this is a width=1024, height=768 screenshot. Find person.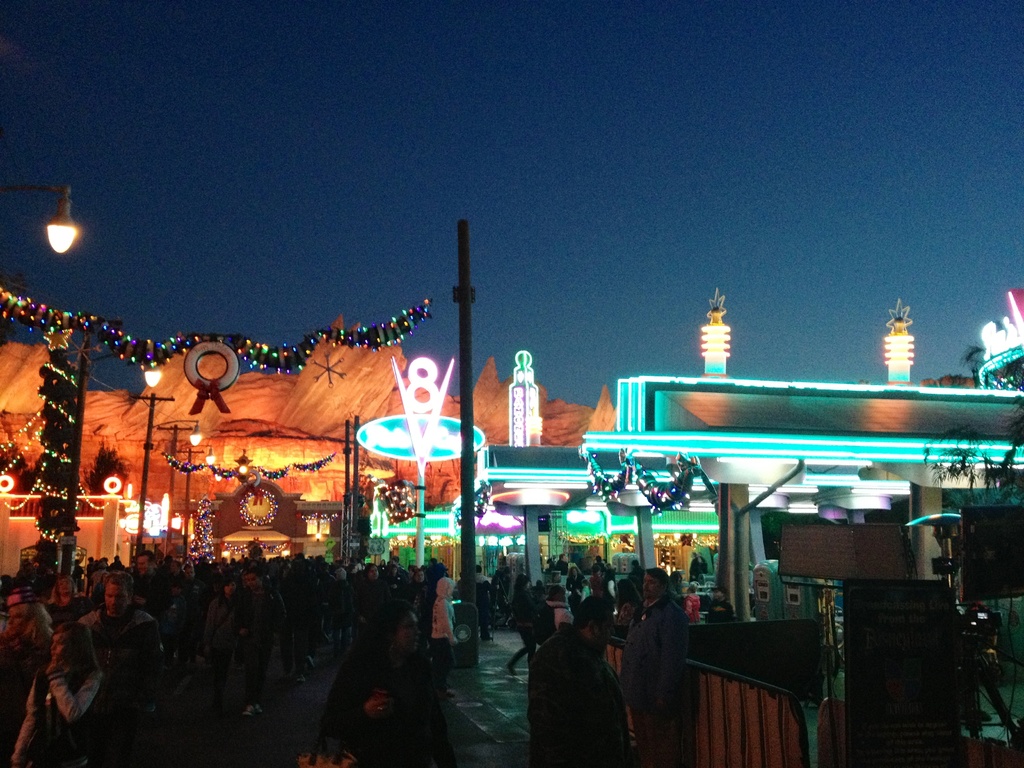
Bounding box: Rect(433, 569, 465, 698).
